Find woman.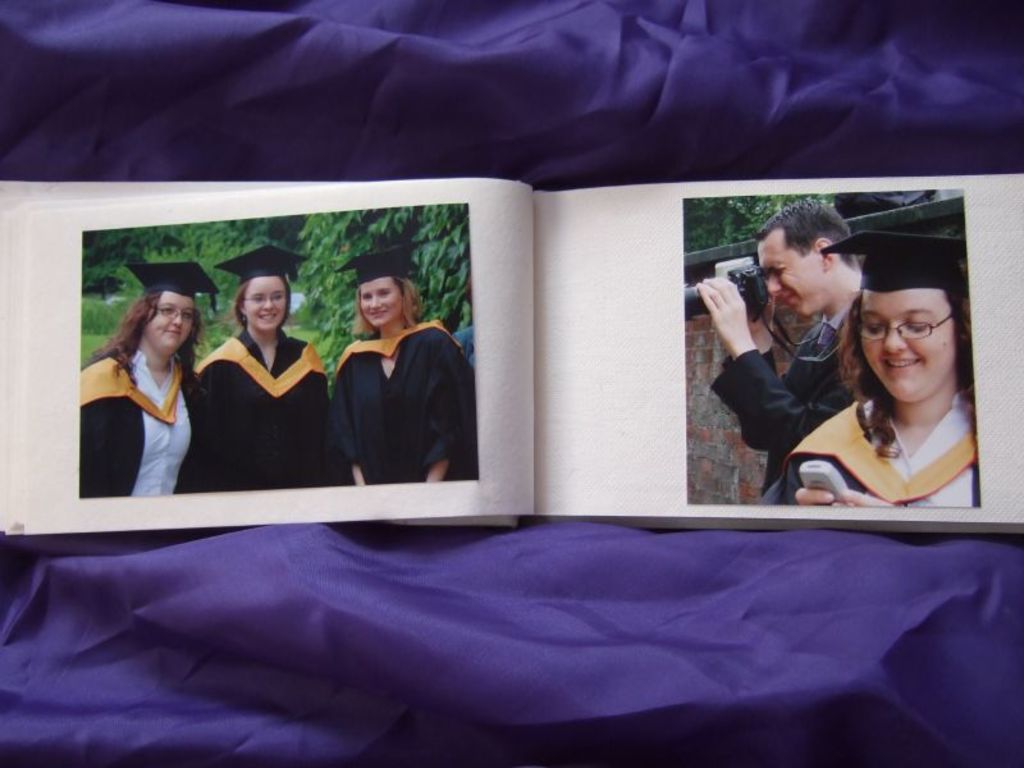
box=[197, 248, 332, 489].
